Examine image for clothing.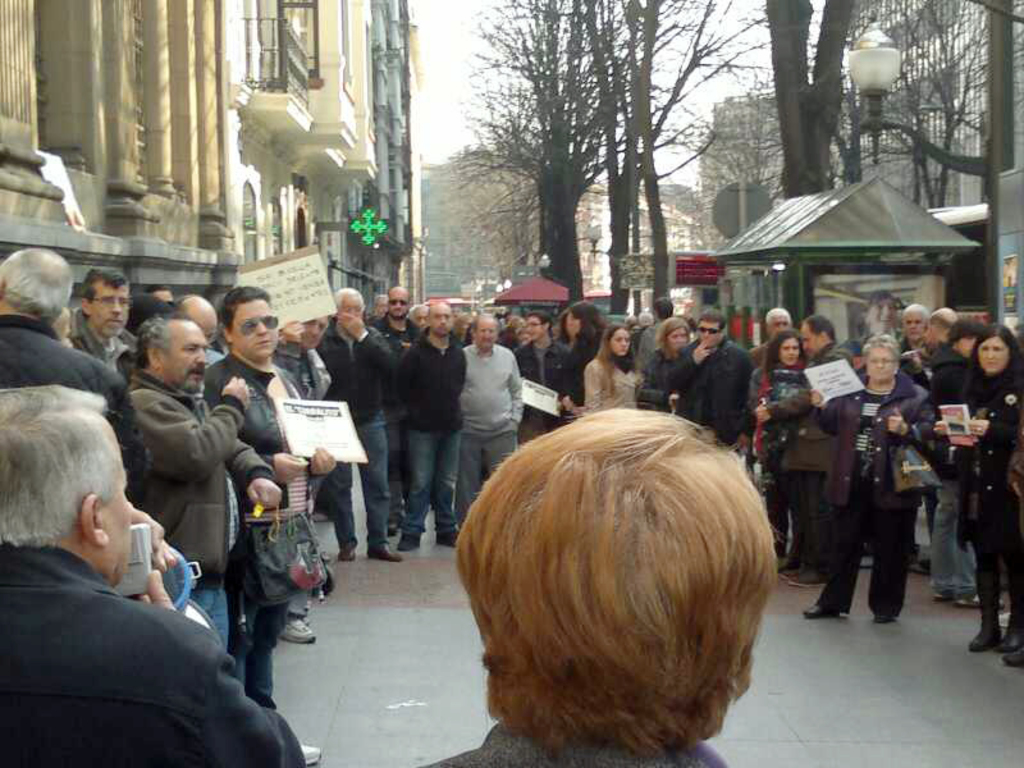
Examination result: box(70, 300, 132, 367).
